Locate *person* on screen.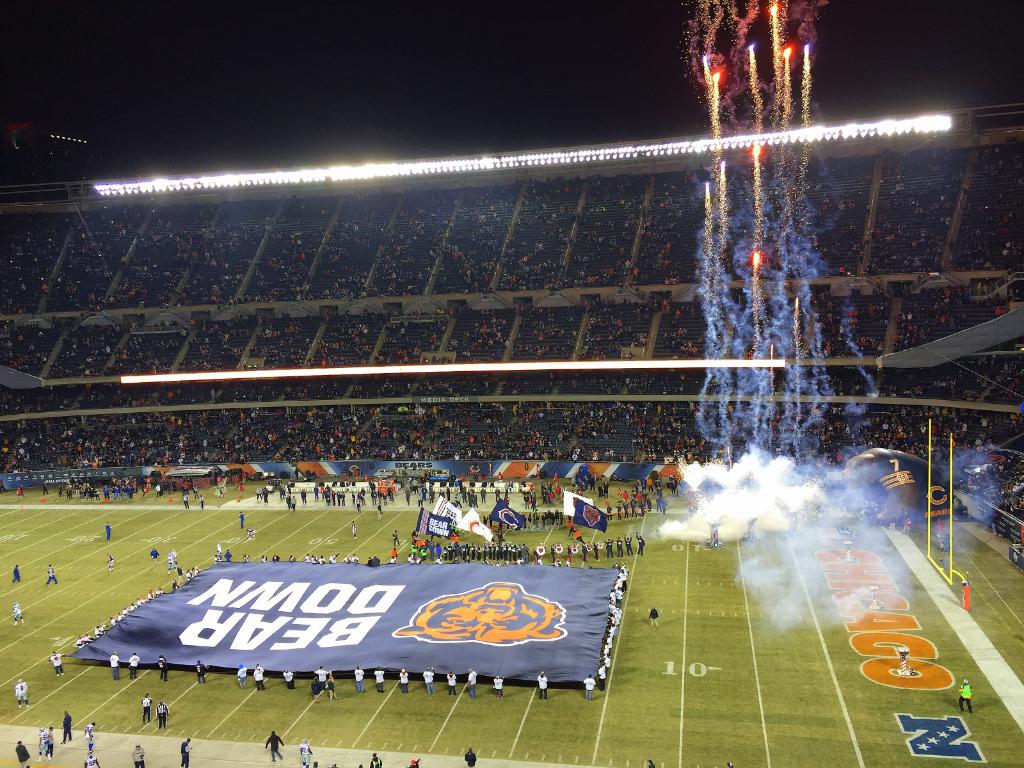
On screen at x1=645 y1=758 x2=654 y2=767.
